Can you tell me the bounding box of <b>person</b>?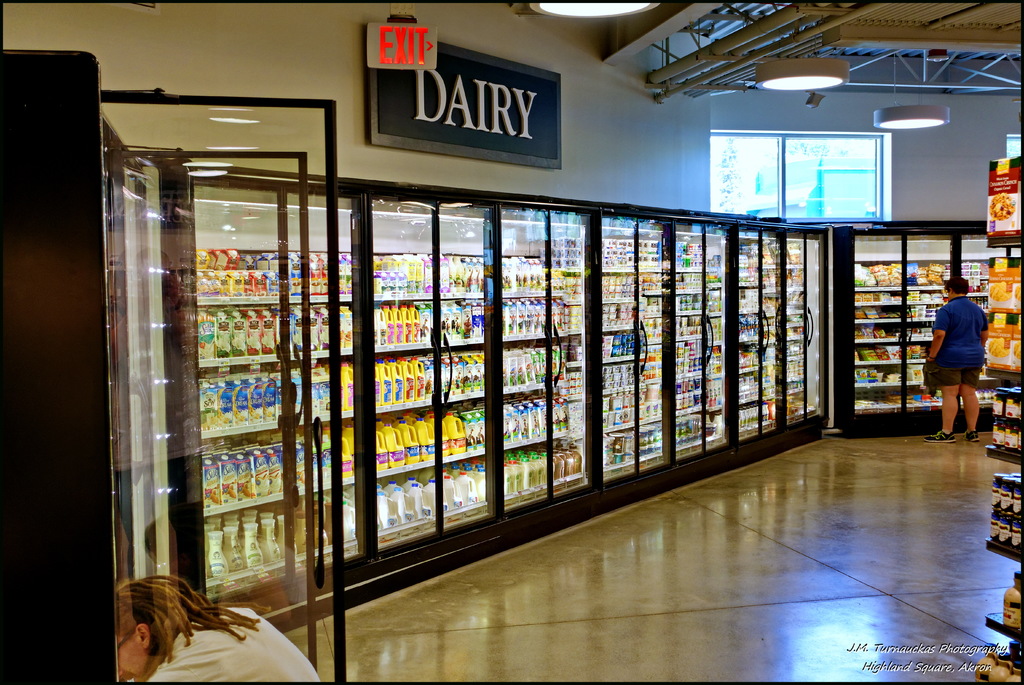
x1=932 y1=264 x2=1004 y2=452.
